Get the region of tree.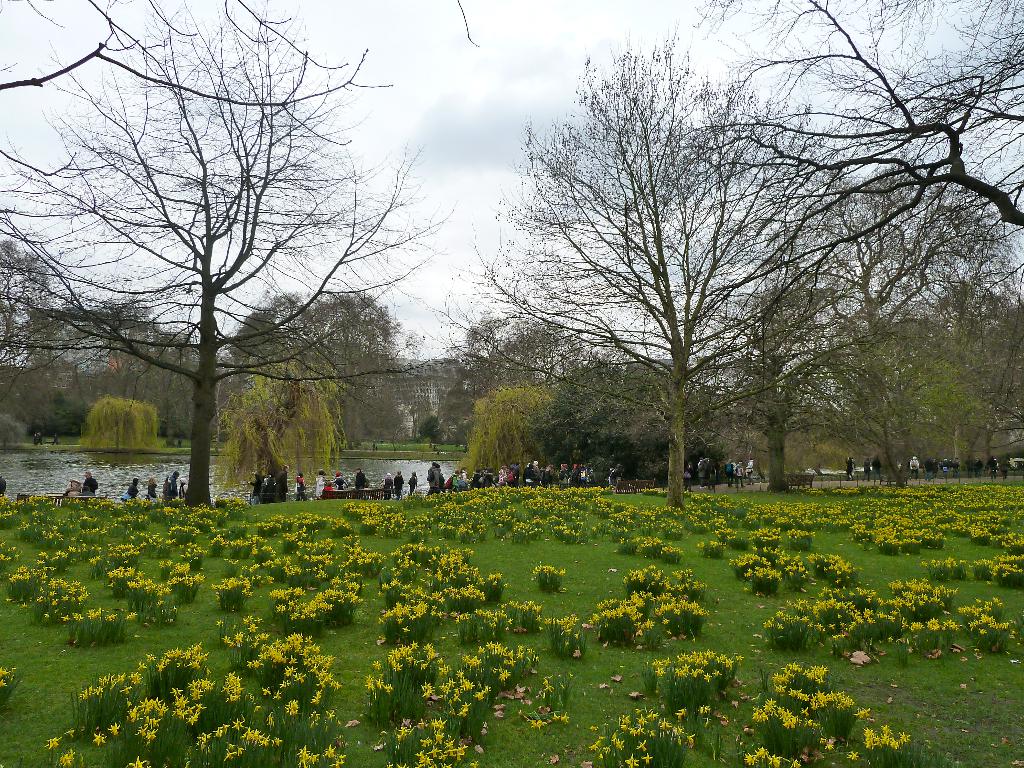
detection(0, 0, 457, 517).
